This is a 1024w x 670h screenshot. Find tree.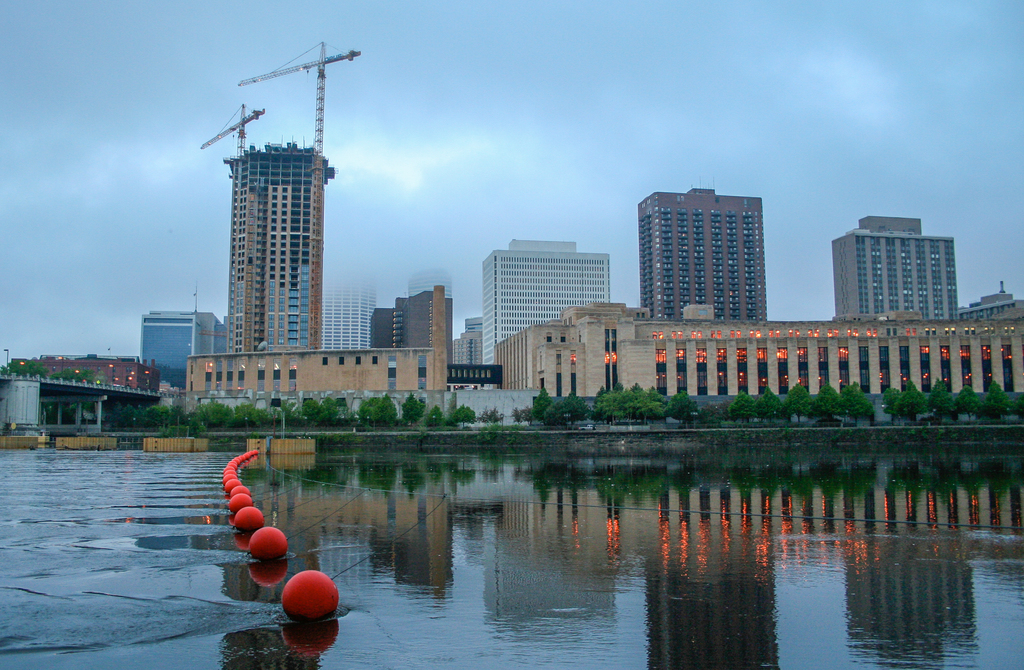
Bounding box: x1=757 y1=385 x2=785 y2=424.
